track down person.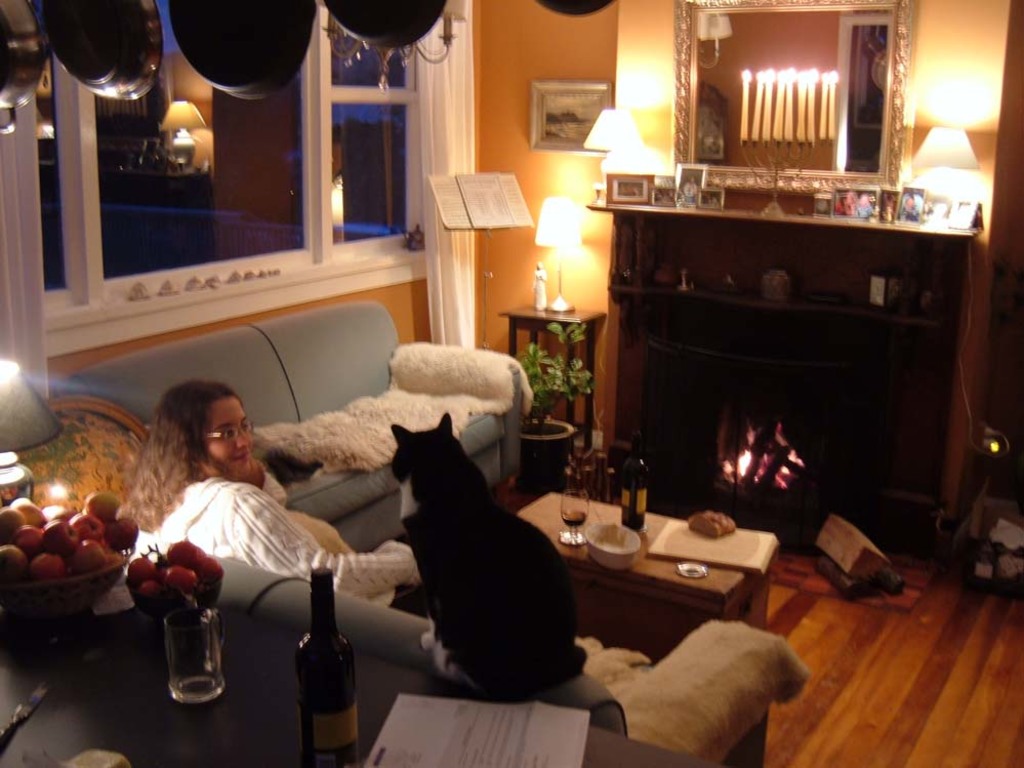
Tracked to <region>156, 382, 425, 609</region>.
